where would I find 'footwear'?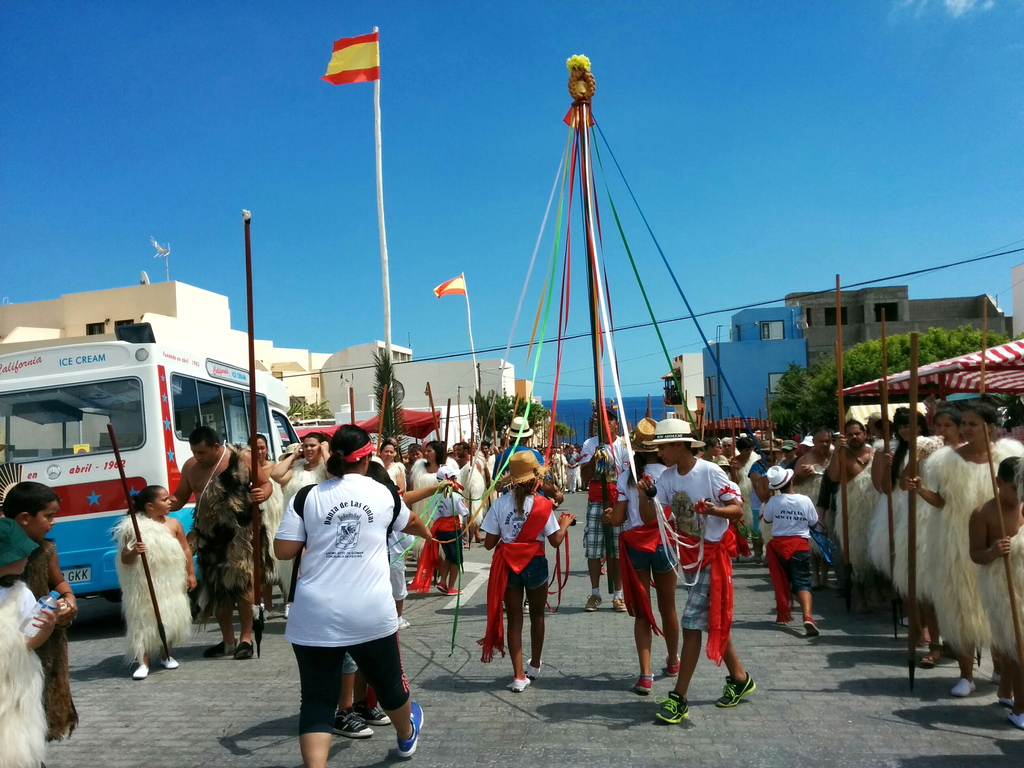
At (x1=1009, y1=707, x2=1023, y2=730).
